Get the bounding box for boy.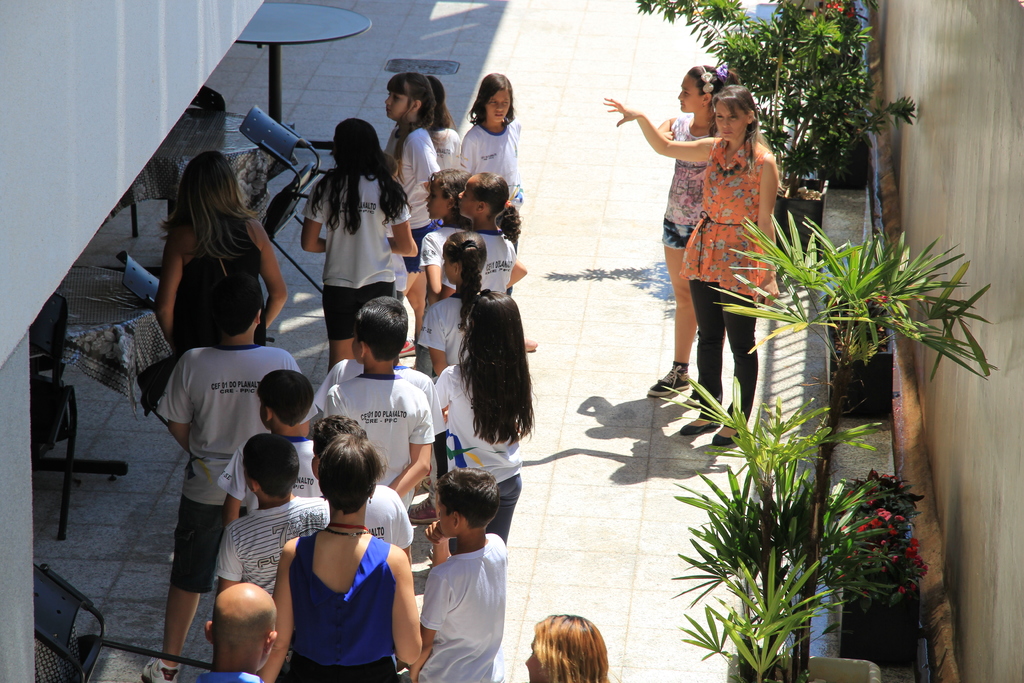
l=397, t=487, r=525, b=677.
